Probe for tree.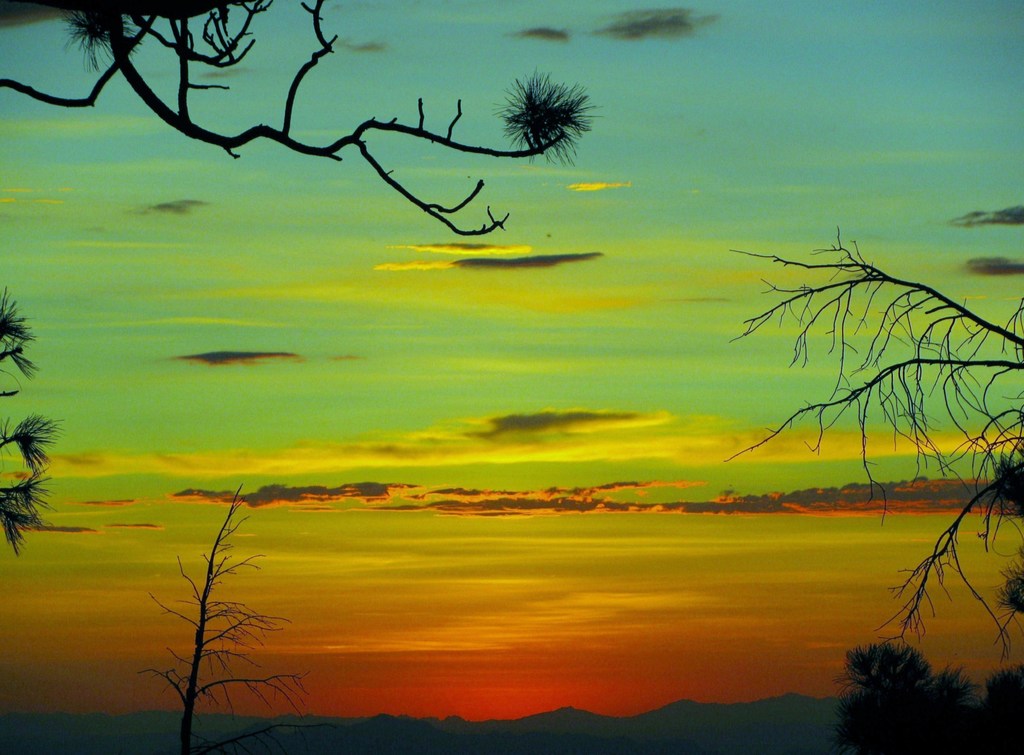
Probe result: bbox(135, 460, 285, 724).
